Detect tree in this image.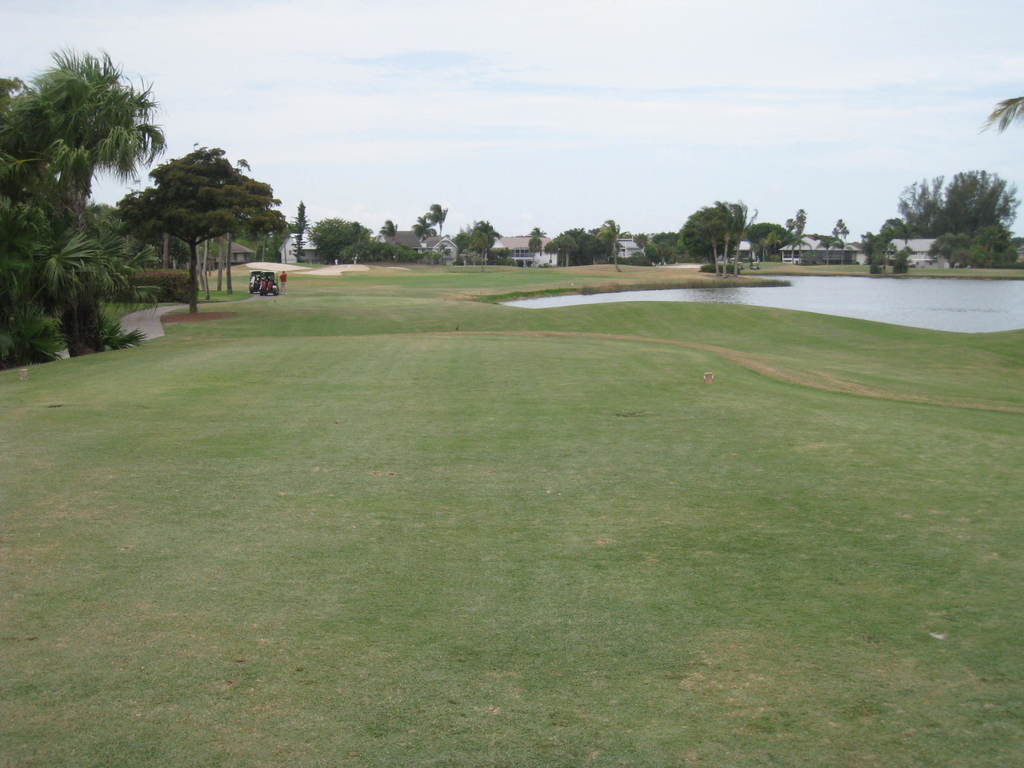
Detection: pyautogui.locateOnScreen(426, 198, 445, 238).
